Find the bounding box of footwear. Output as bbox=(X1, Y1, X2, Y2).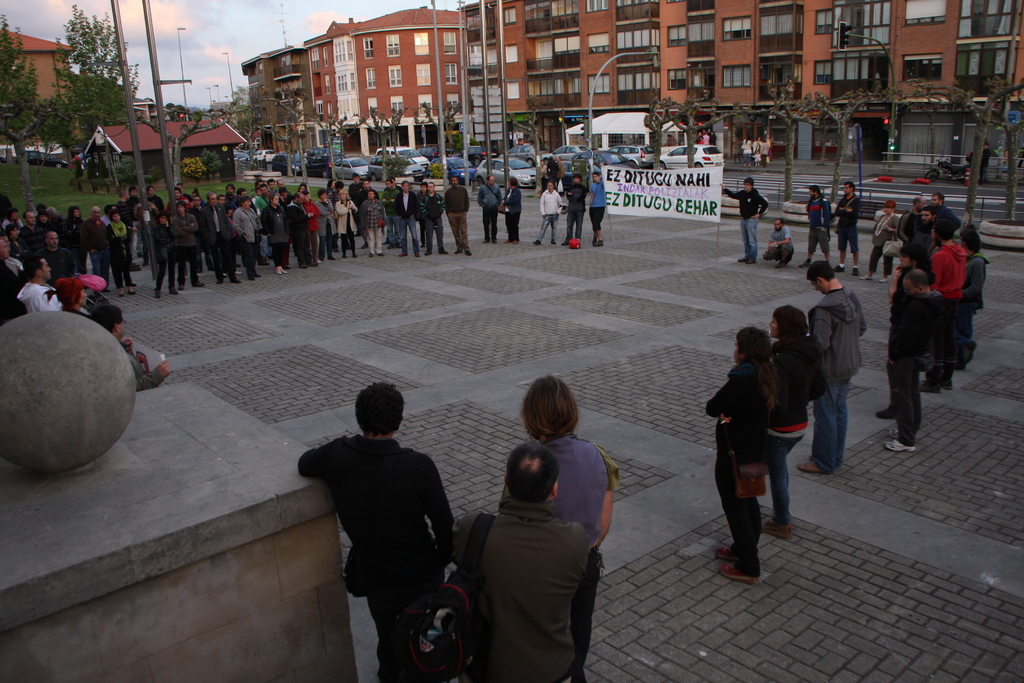
bbox=(880, 279, 886, 284).
